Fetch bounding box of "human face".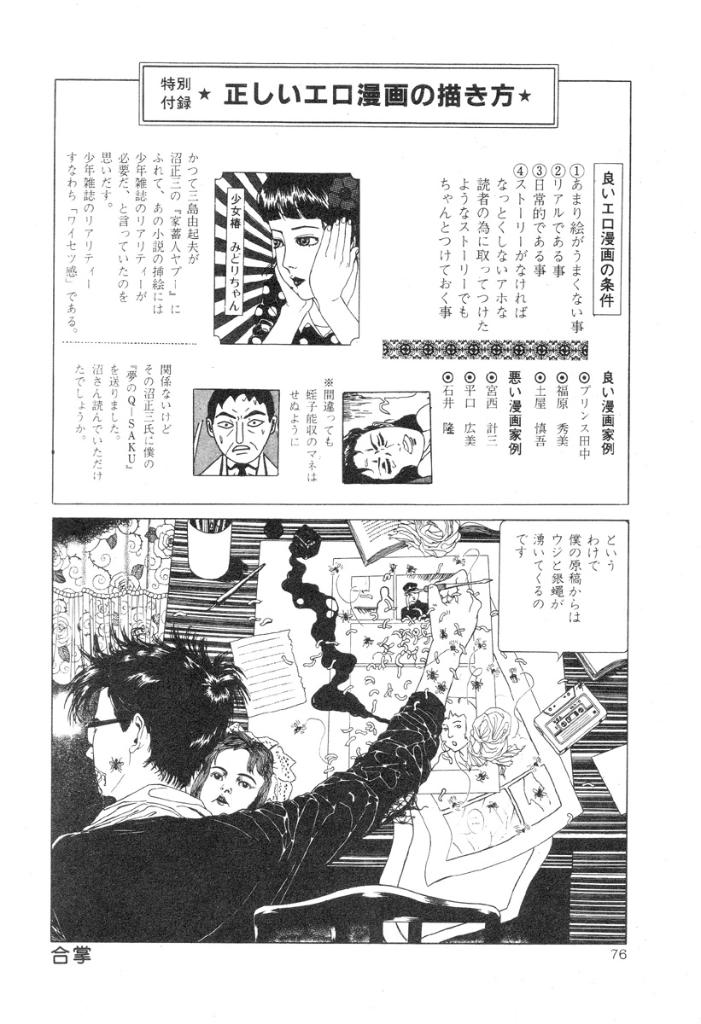
Bbox: l=352, t=422, r=428, b=483.
